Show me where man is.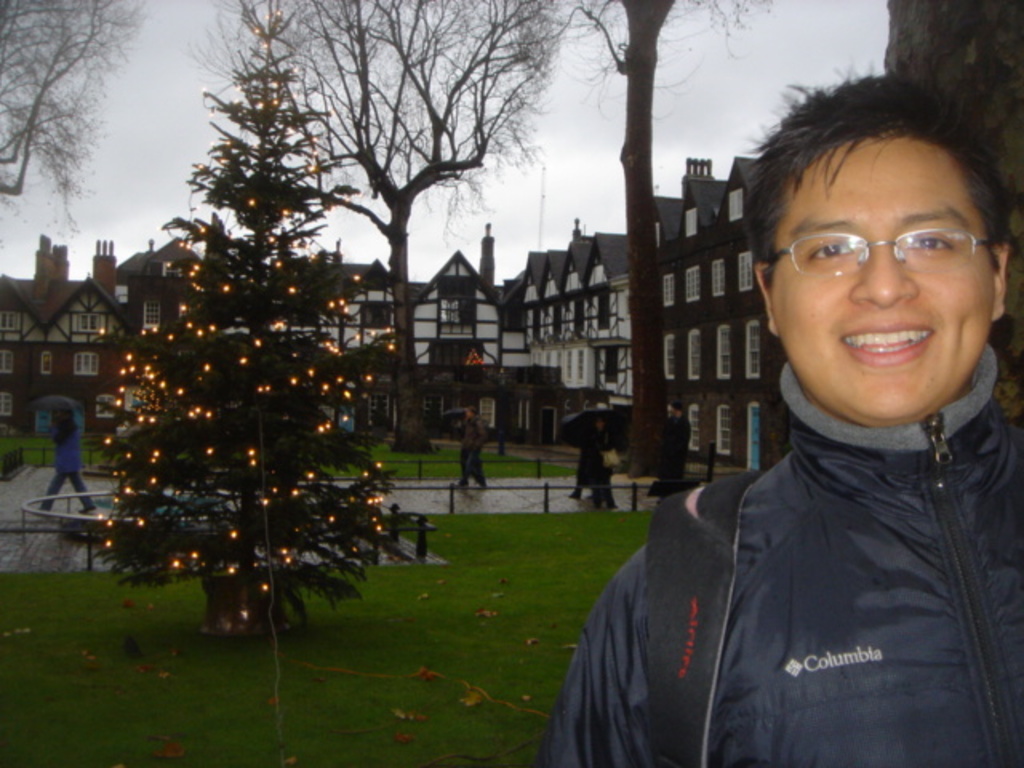
man is at l=45, t=405, r=96, b=528.
